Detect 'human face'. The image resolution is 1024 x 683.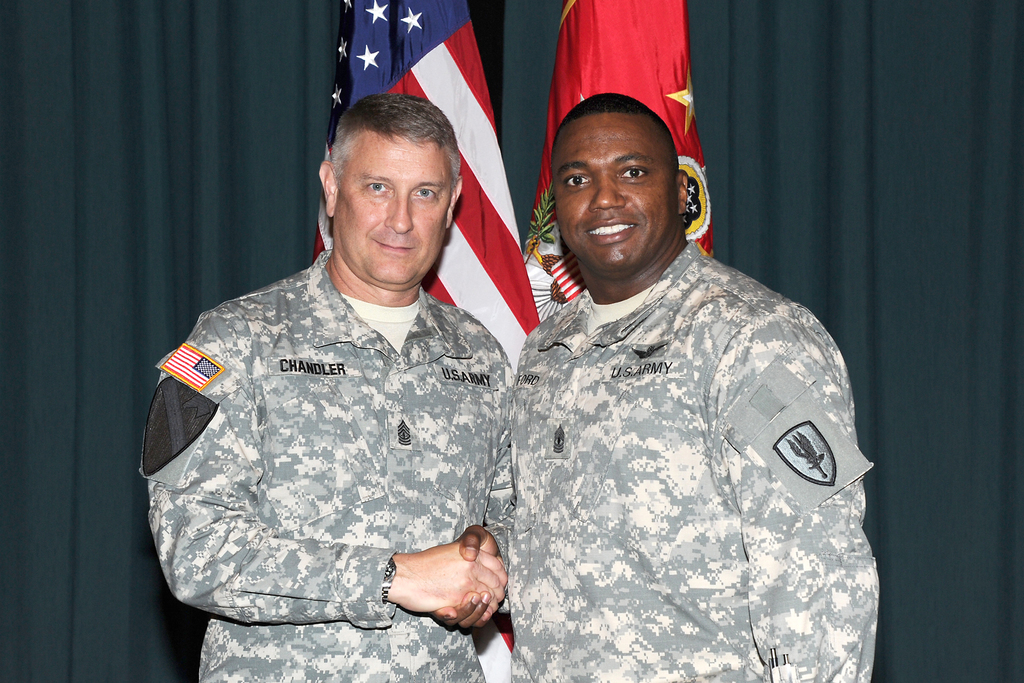
select_region(338, 140, 452, 286).
